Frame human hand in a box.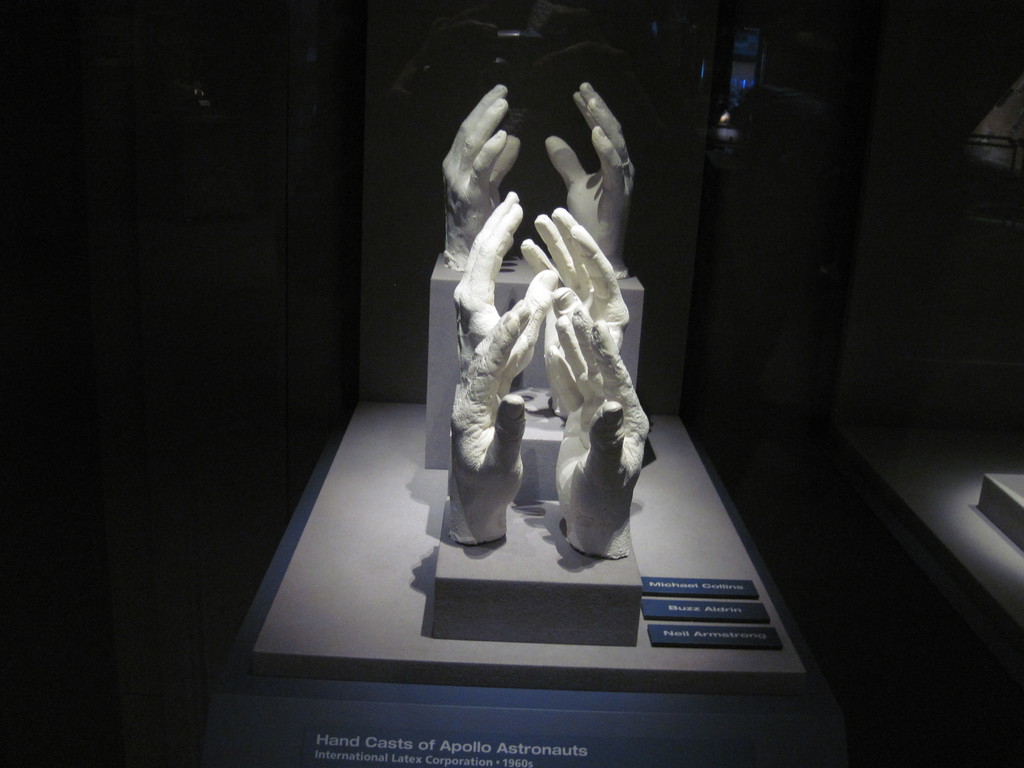
<region>452, 190, 559, 398</region>.
